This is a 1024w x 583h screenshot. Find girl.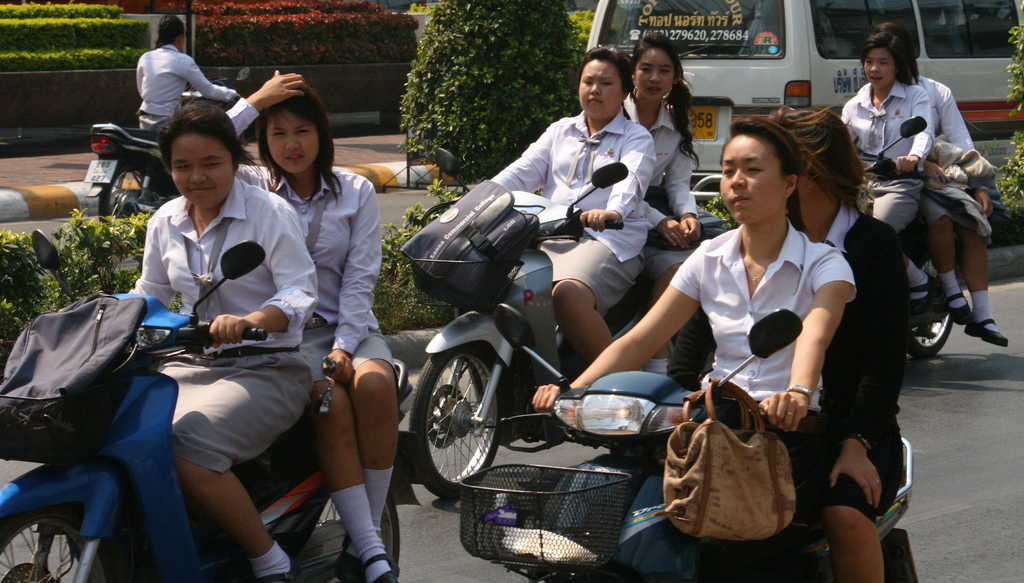
Bounding box: 666, 102, 908, 582.
